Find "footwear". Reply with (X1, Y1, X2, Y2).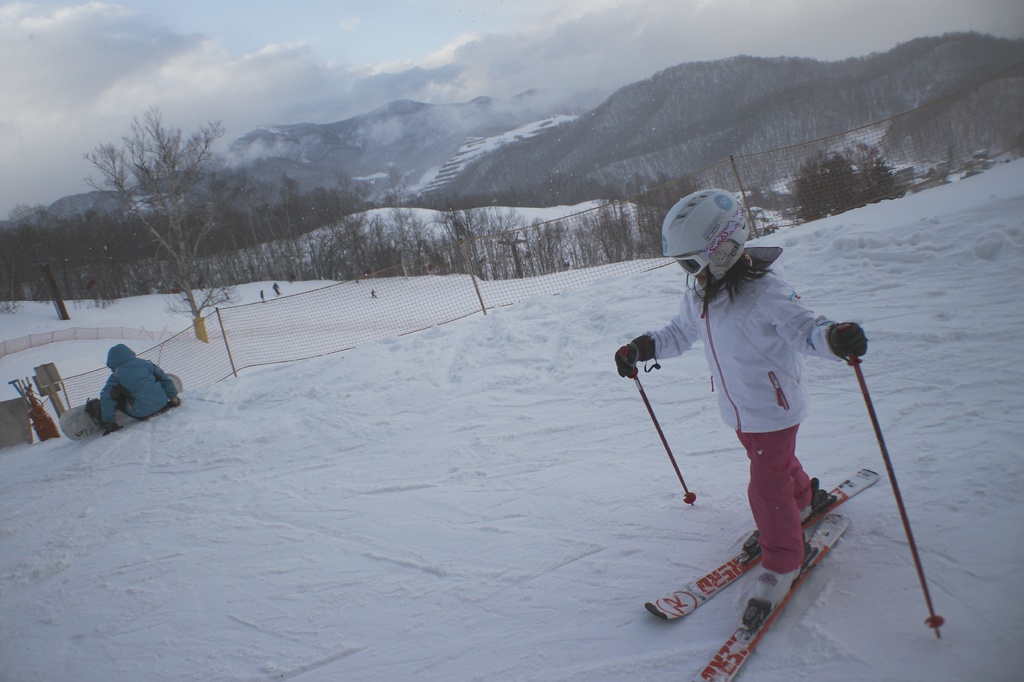
(756, 571, 797, 607).
